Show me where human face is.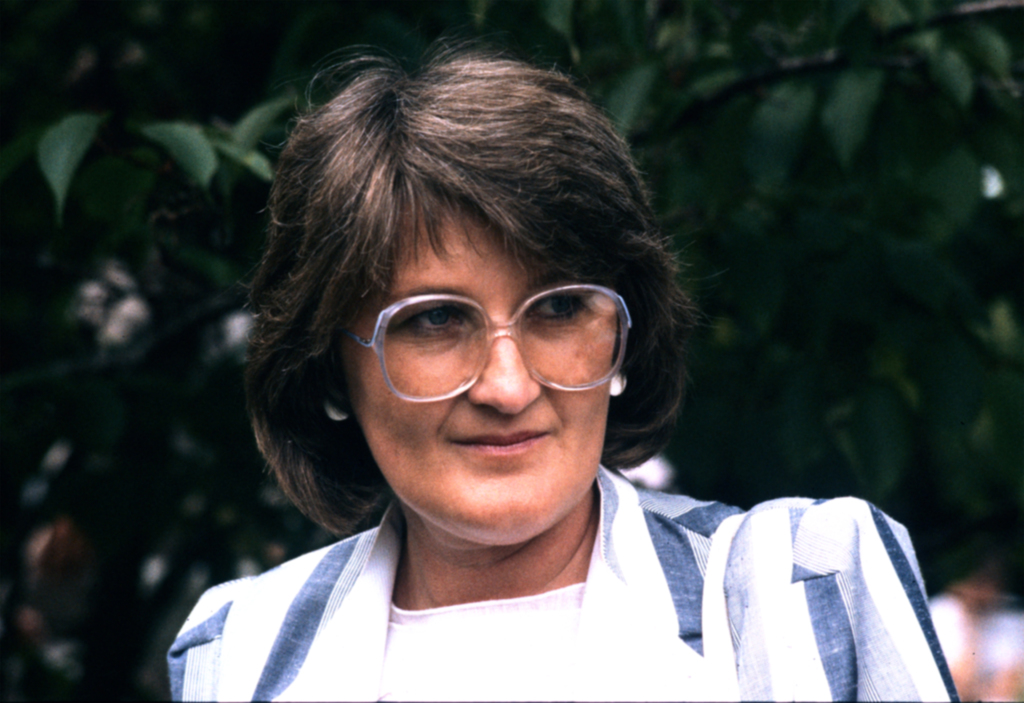
human face is at select_region(344, 209, 616, 545).
